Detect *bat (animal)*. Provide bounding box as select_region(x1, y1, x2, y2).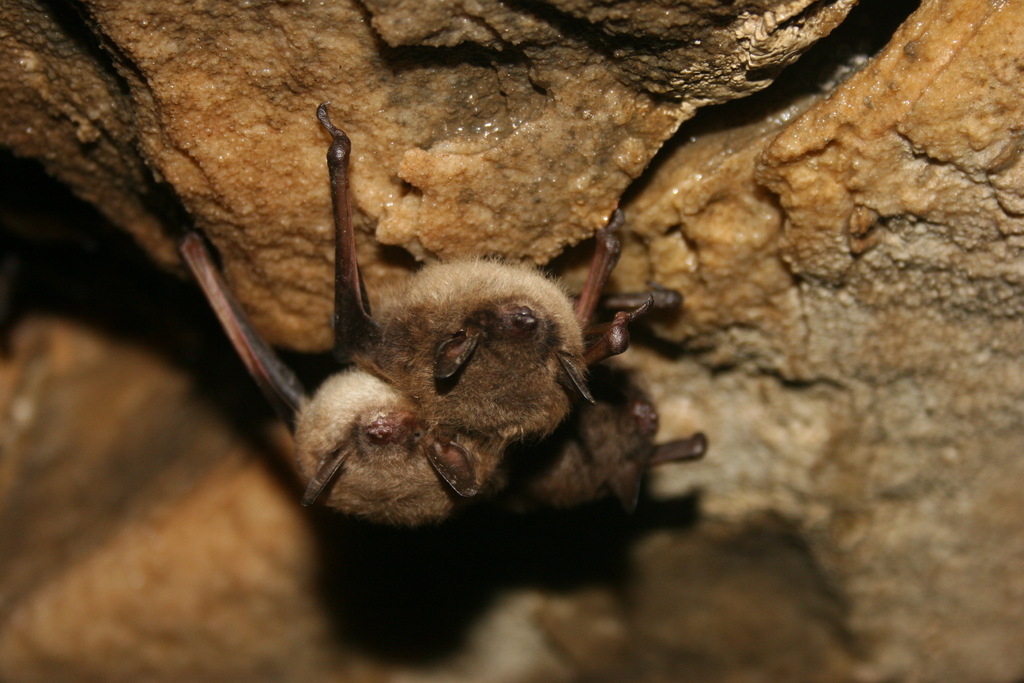
select_region(495, 279, 709, 511).
